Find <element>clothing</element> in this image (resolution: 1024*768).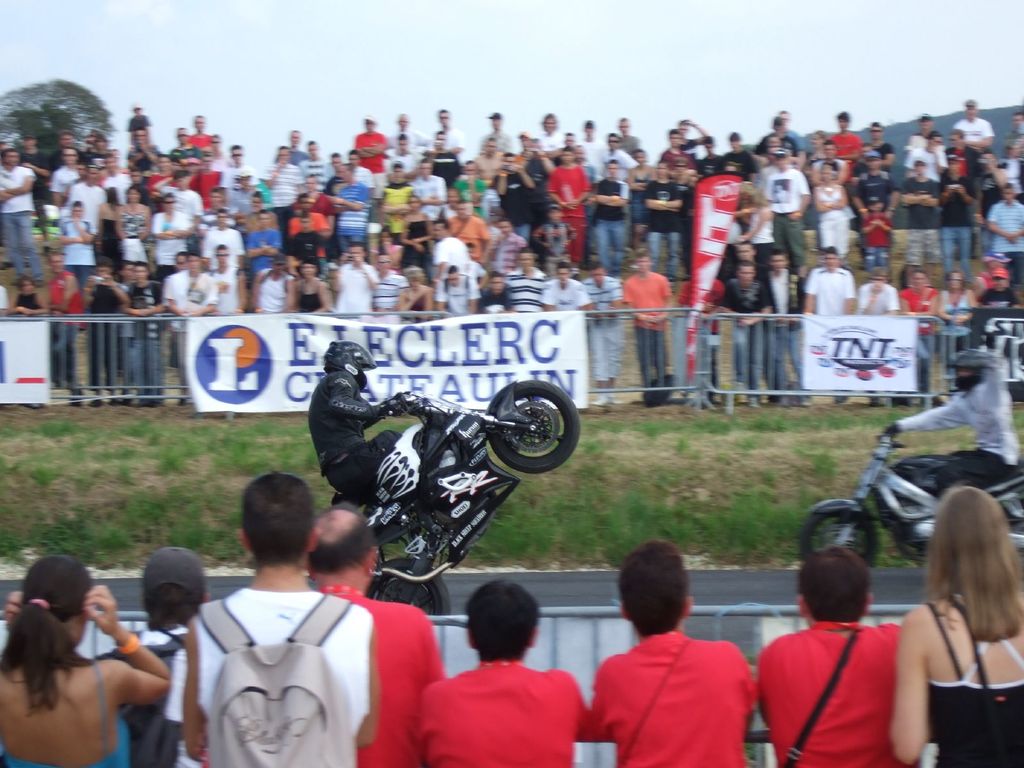
819,190,845,247.
